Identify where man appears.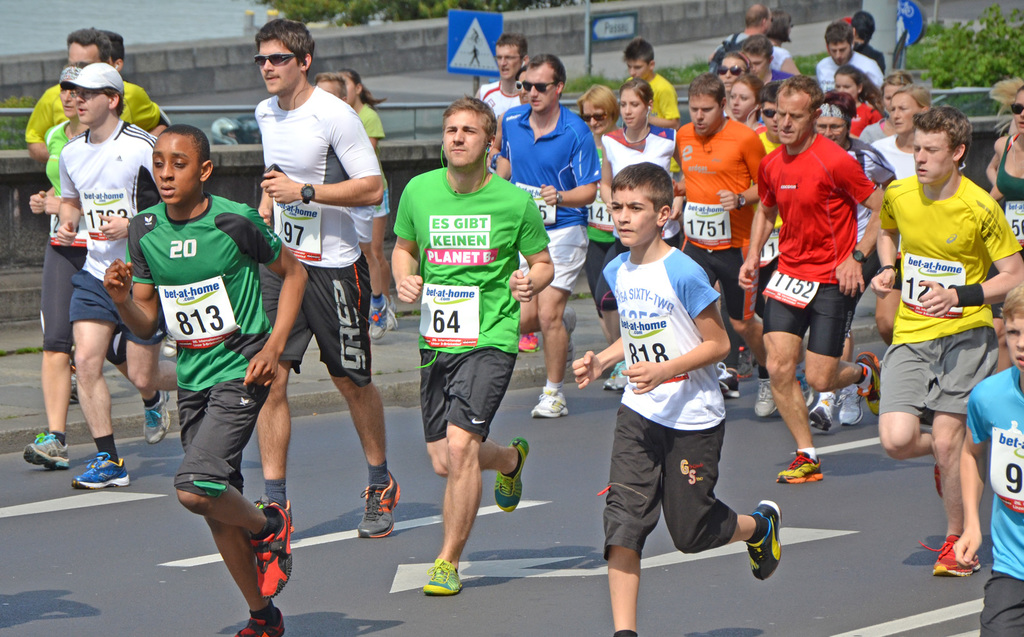
Appears at x1=52 y1=58 x2=164 y2=491.
